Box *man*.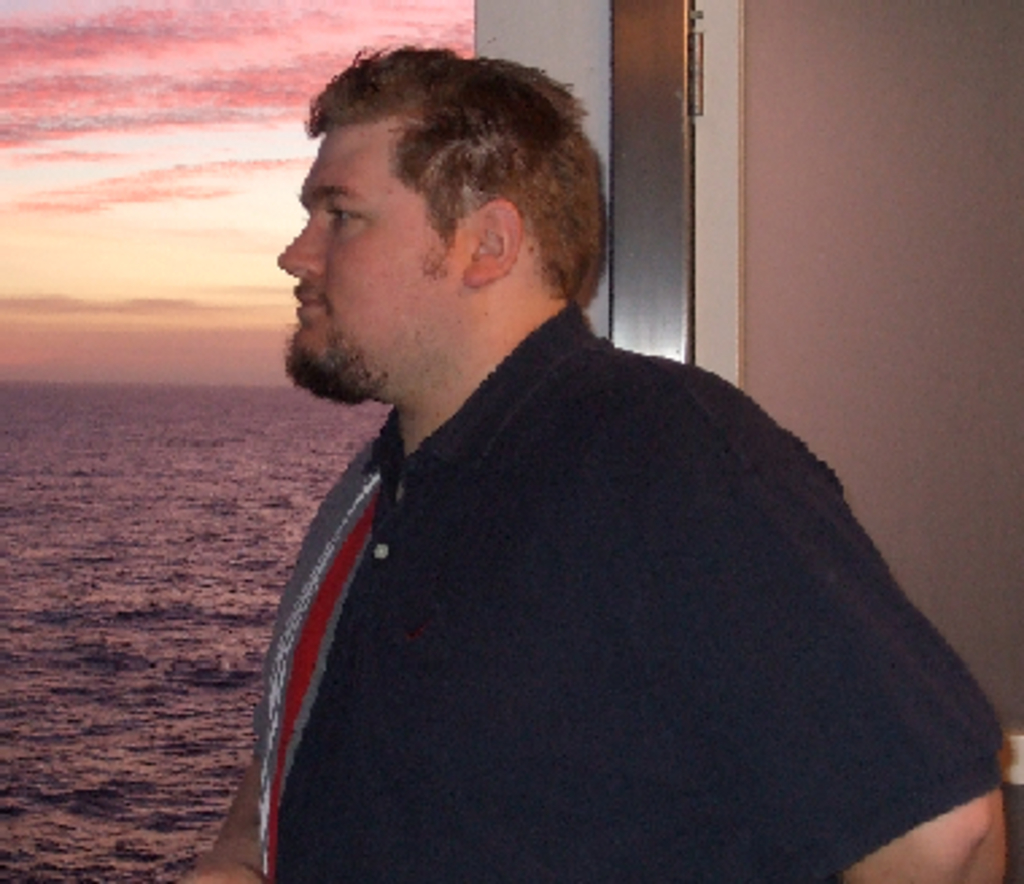
[170, 49, 1011, 881].
